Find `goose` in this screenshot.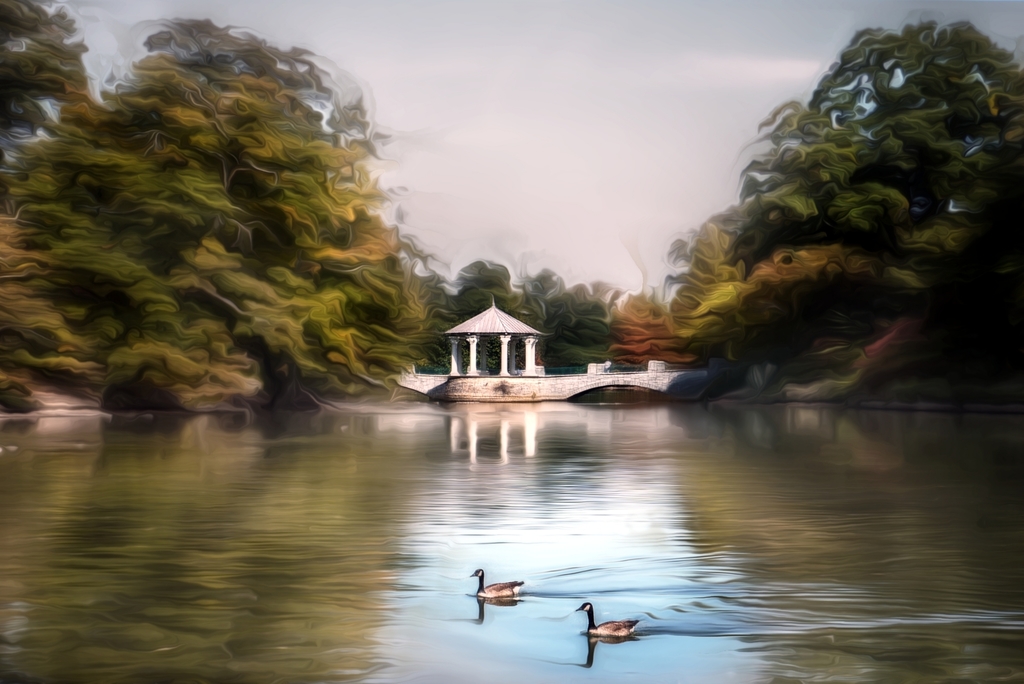
The bounding box for `goose` is region(579, 595, 639, 638).
